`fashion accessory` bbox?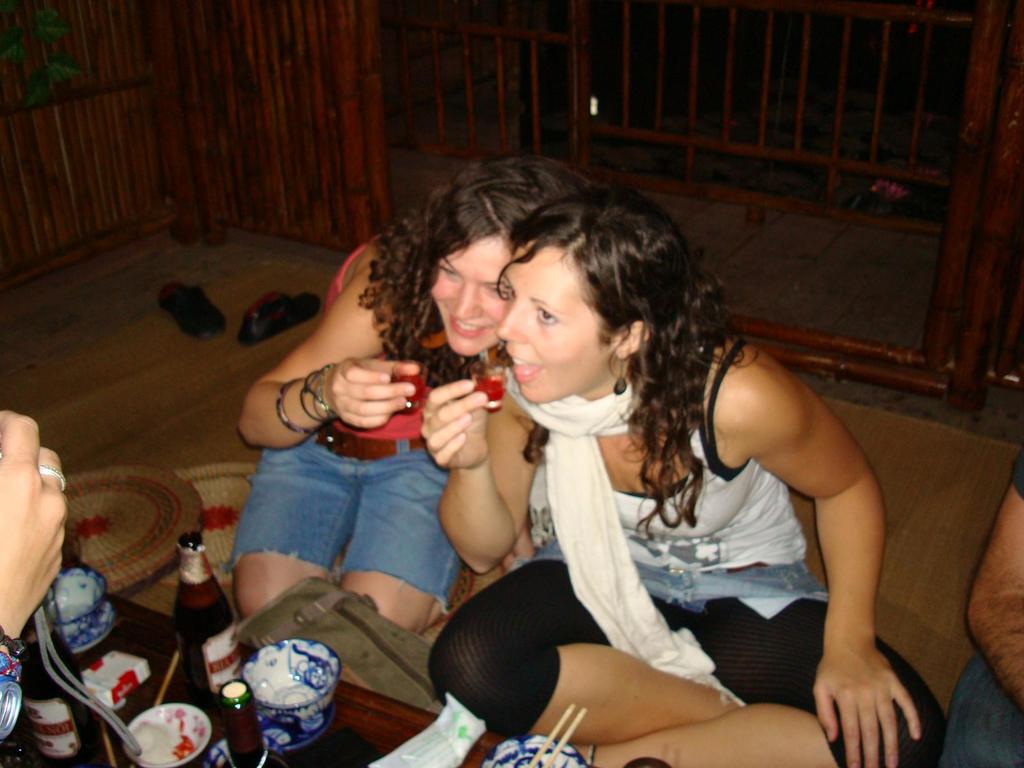
276,378,321,437
